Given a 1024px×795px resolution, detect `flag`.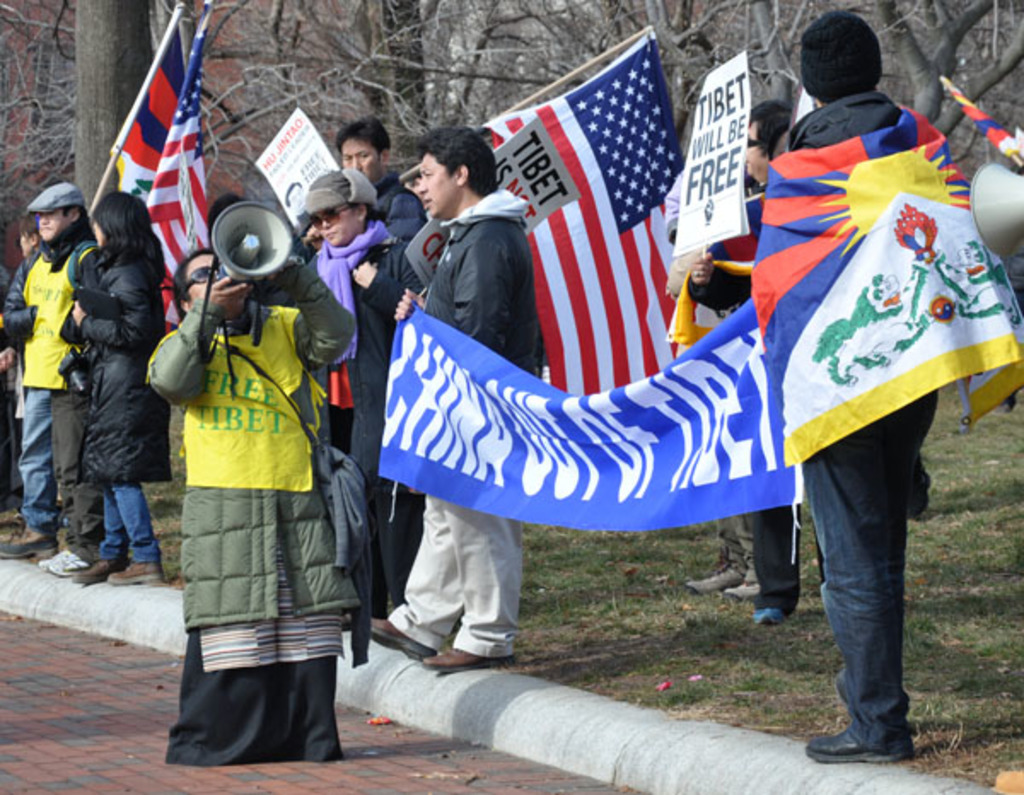
85 29 215 220.
